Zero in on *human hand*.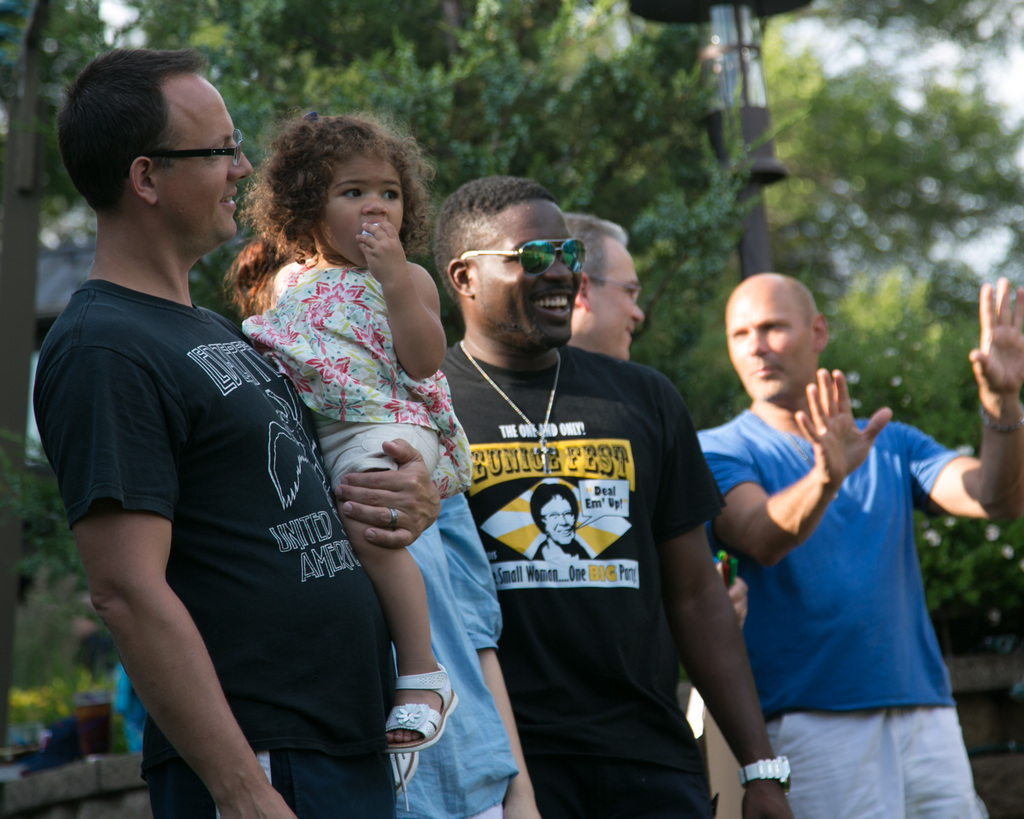
Zeroed in: left=969, top=274, right=1023, bottom=394.
